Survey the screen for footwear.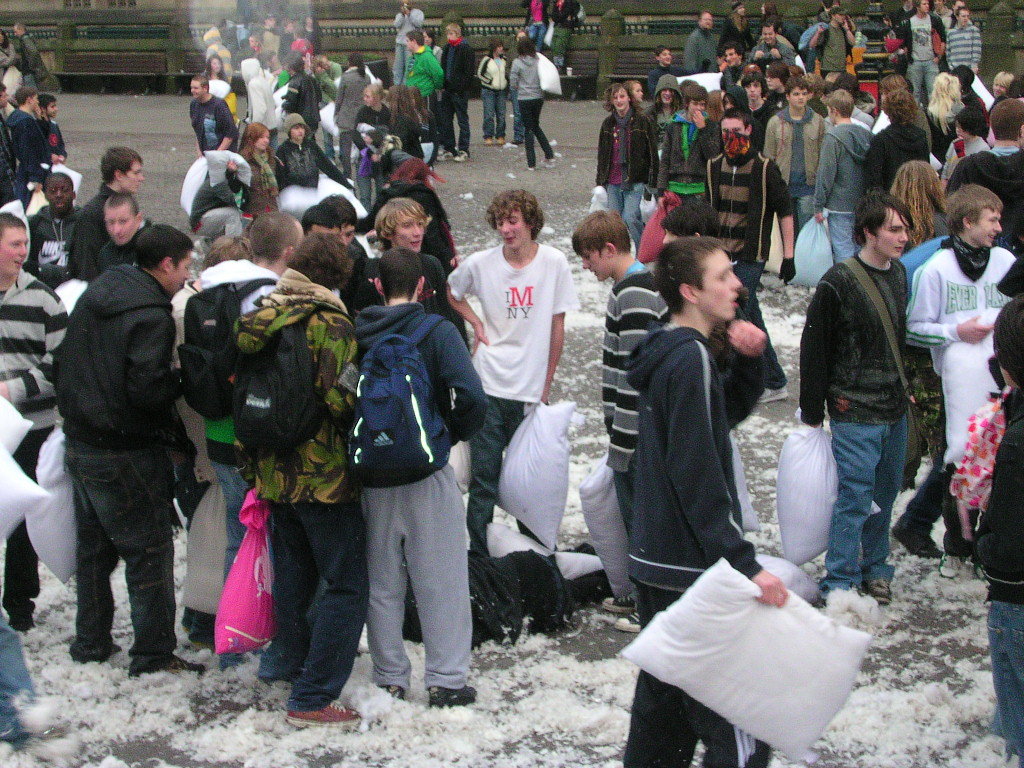
Survey found: crop(129, 655, 204, 680).
